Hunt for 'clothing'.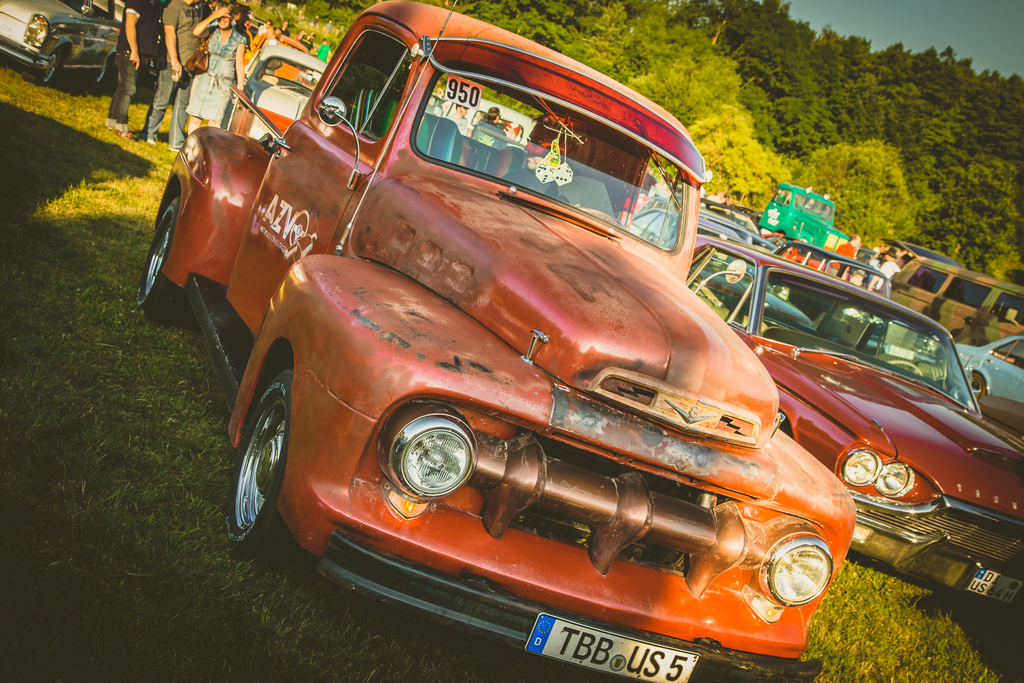
Hunted down at detection(113, 0, 164, 126).
